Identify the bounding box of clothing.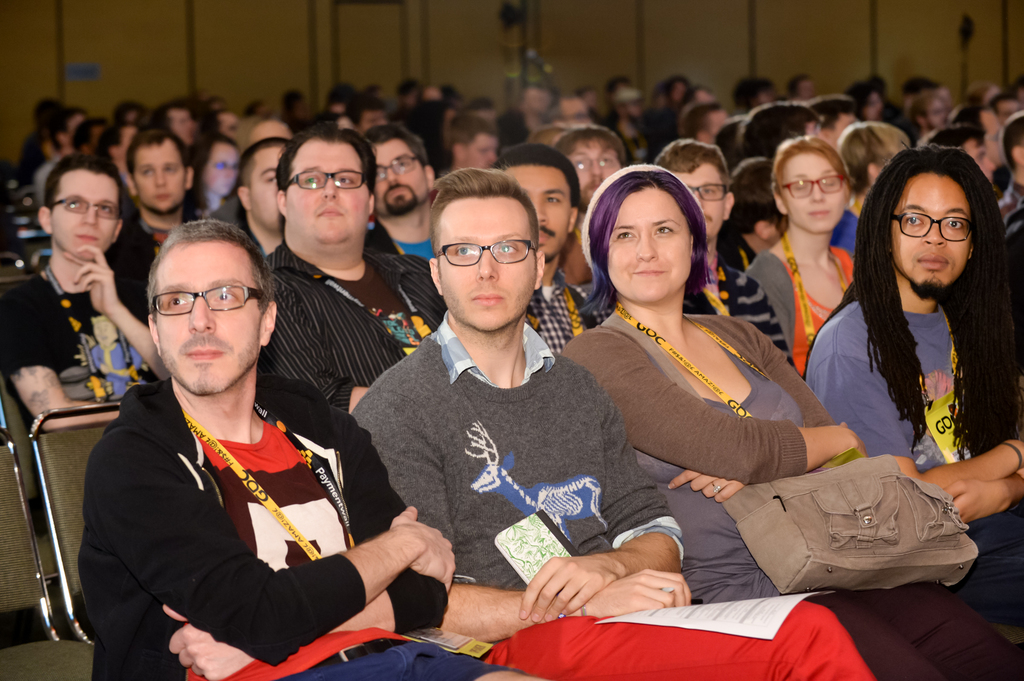
l=255, t=235, r=444, b=422.
